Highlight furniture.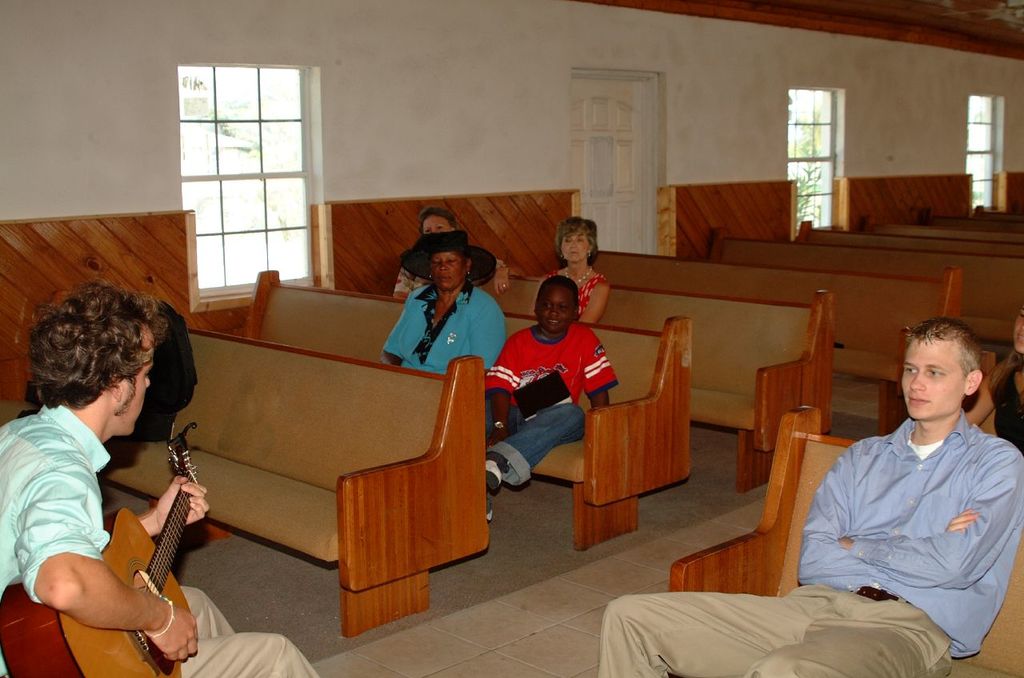
Highlighted region: 236:268:698:552.
